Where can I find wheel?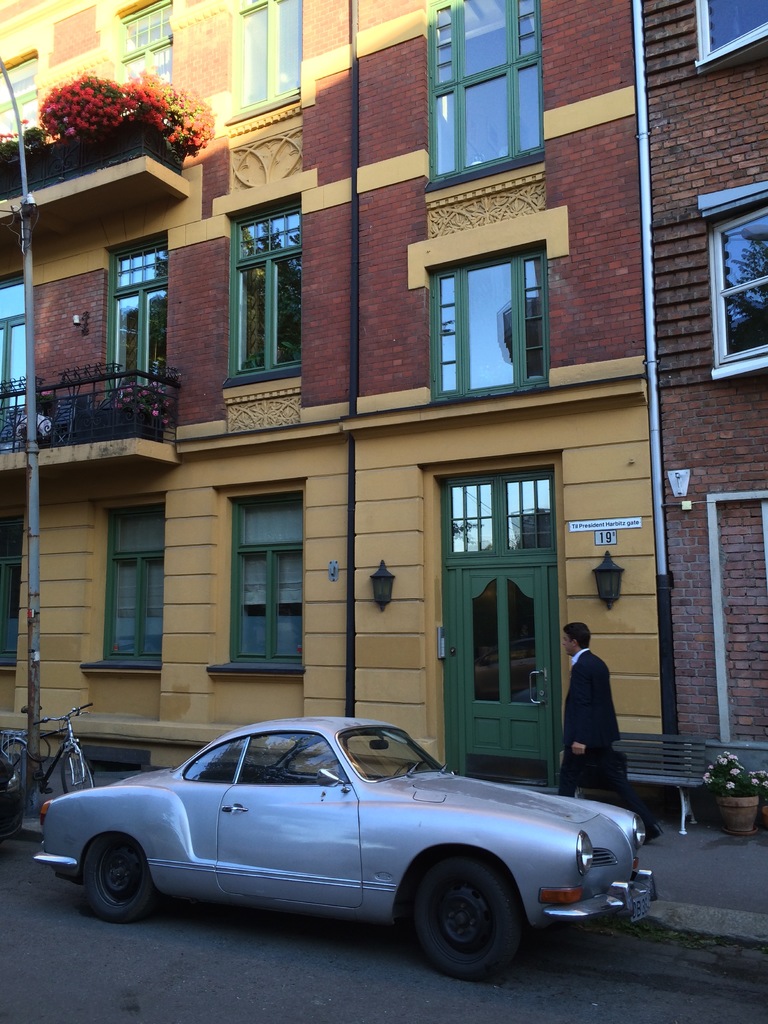
You can find it at box(394, 760, 419, 776).
